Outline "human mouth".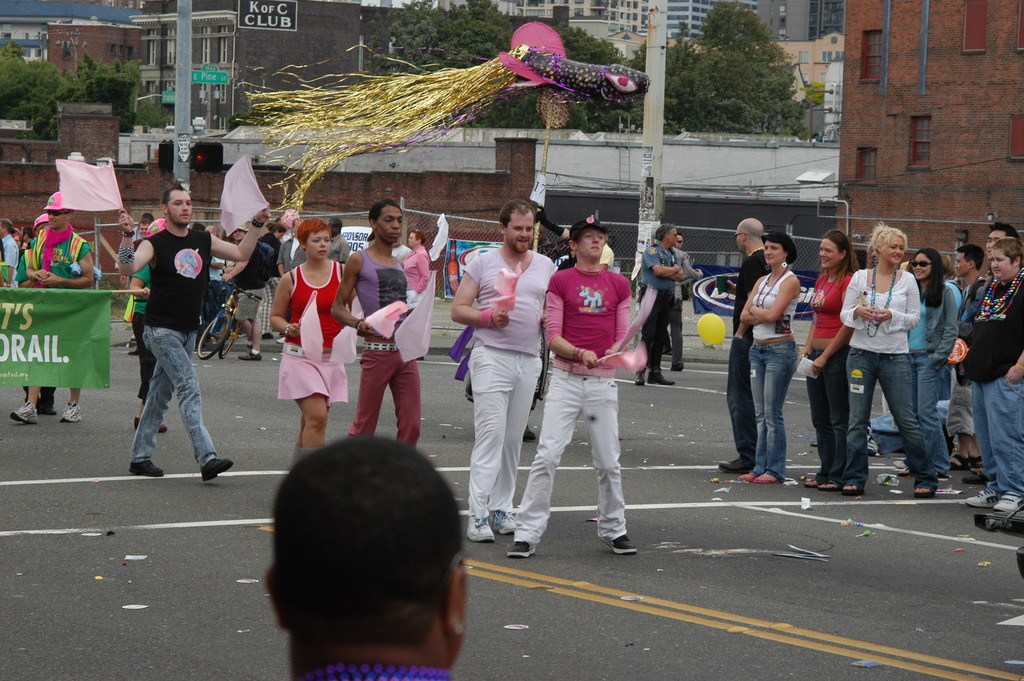
Outline: [left=180, top=213, right=190, bottom=217].
